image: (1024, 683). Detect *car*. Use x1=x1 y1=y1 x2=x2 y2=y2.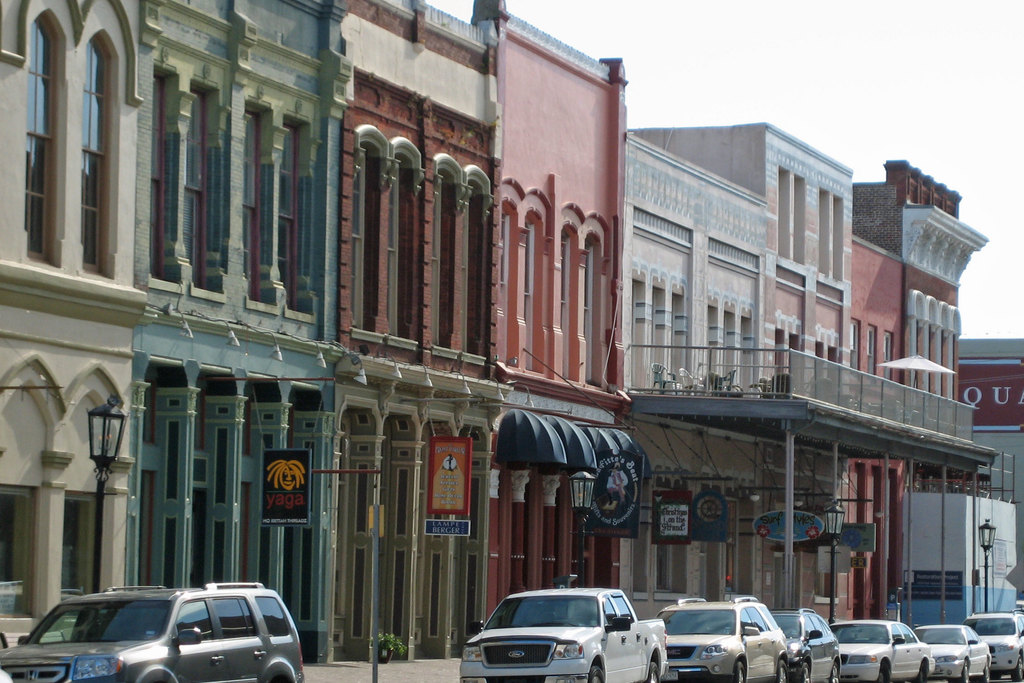
x1=0 y1=670 x2=15 y2=682.
